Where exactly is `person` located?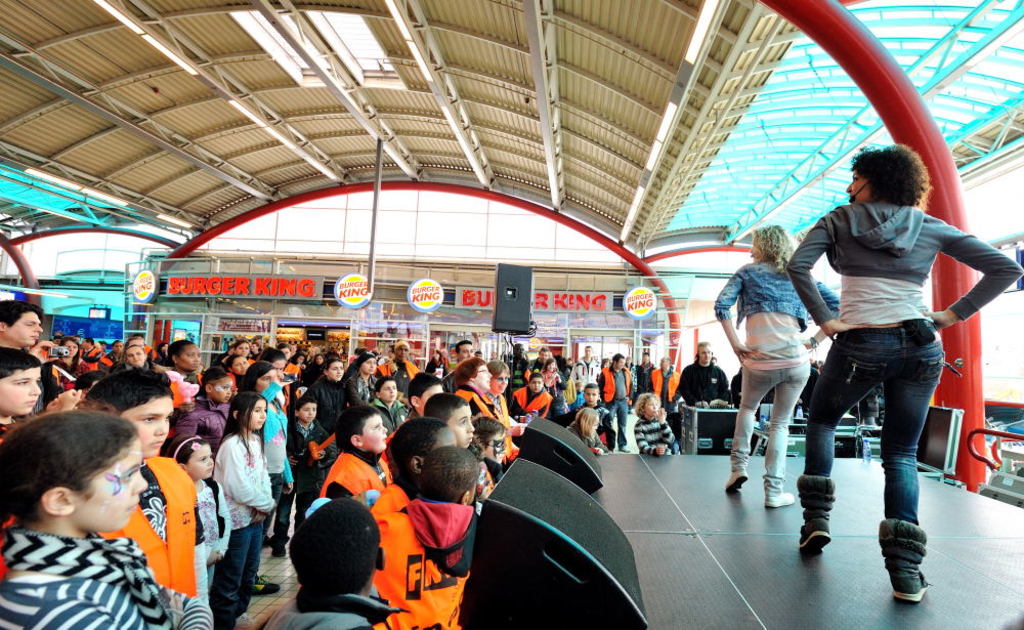
Its bounding box is box(79, 362, 205, 600).
